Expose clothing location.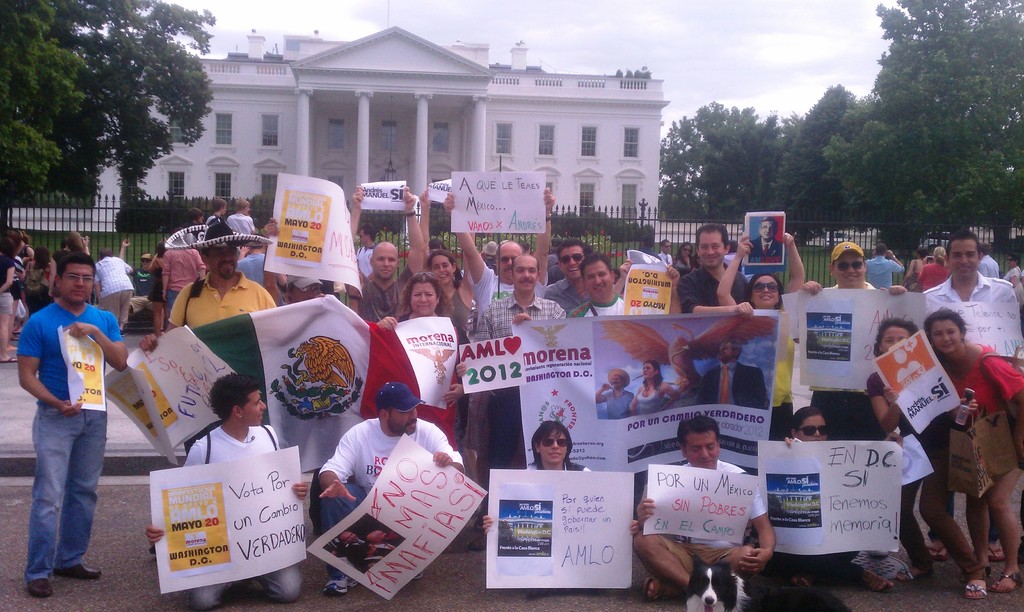
Exposed at 208, 401, 329, 611.
